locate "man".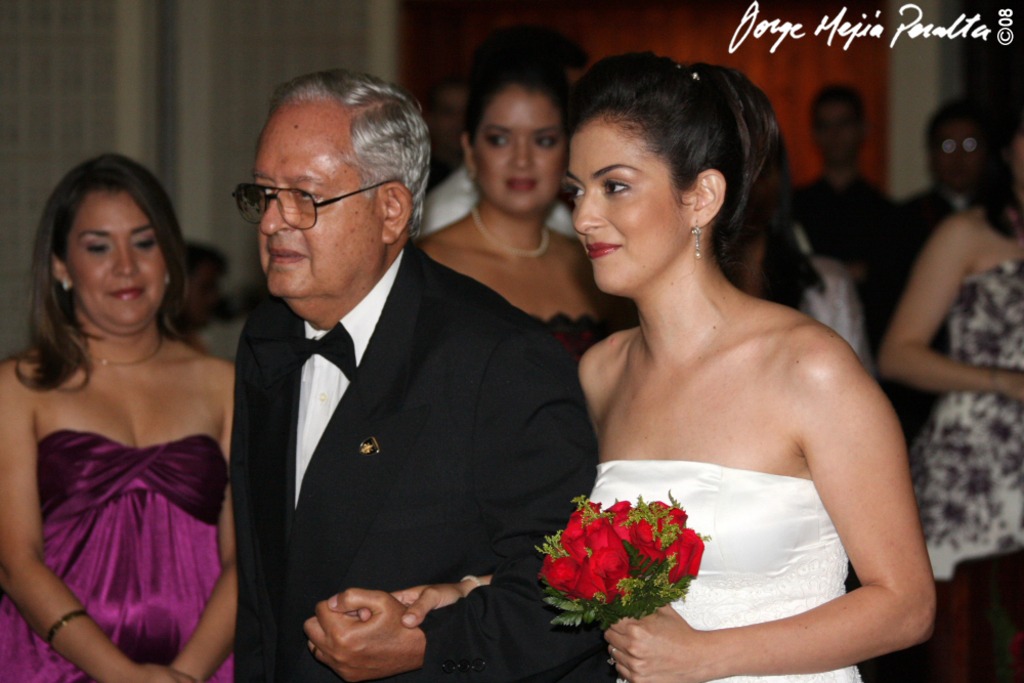
Bounding box: [785,85,895,291].
